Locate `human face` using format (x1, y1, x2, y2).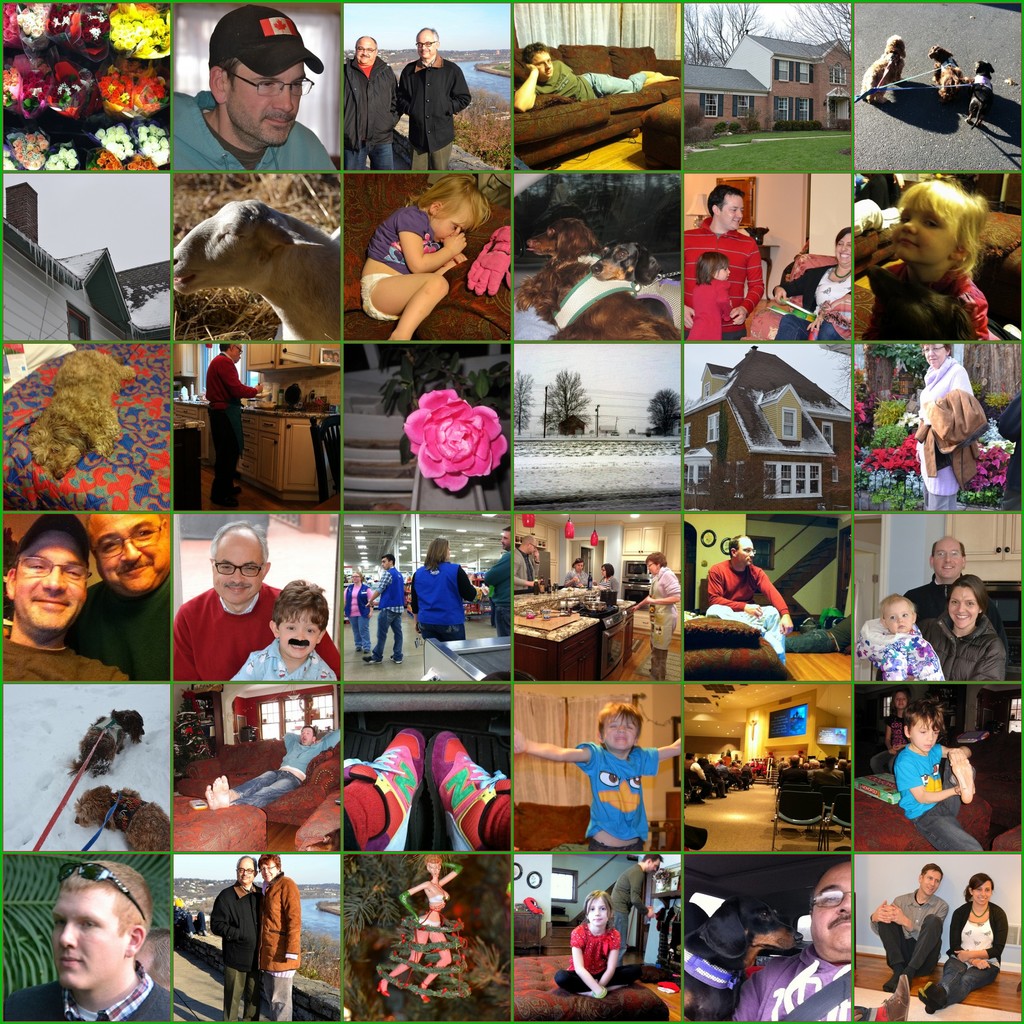
(228, 345, 240, 363).
